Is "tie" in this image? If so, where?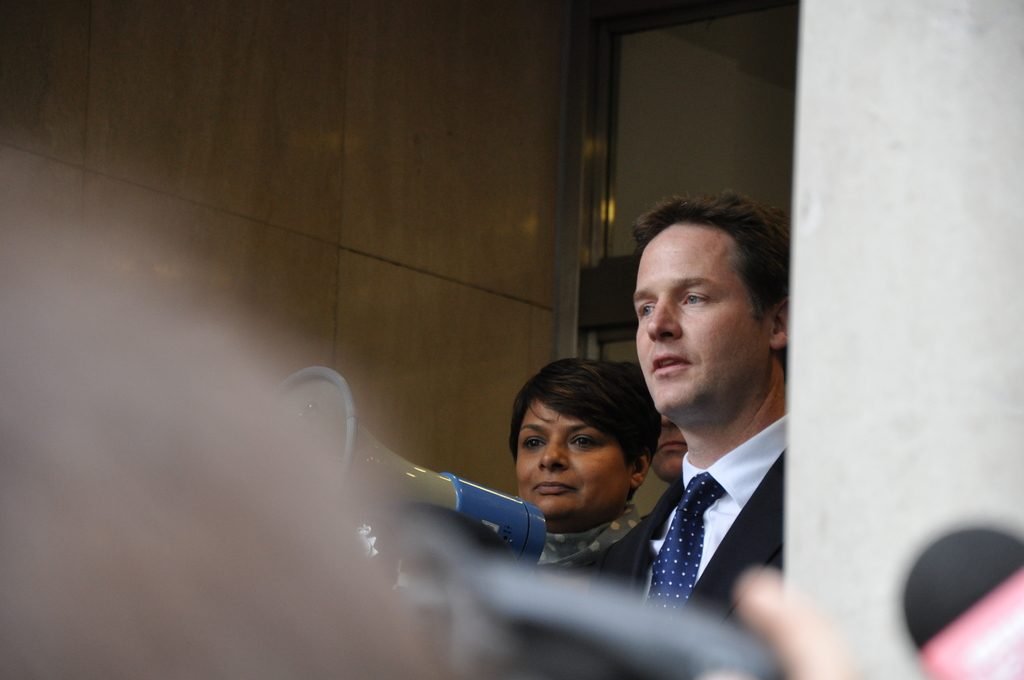
Yes, at region(640, 468, 733, 624).
